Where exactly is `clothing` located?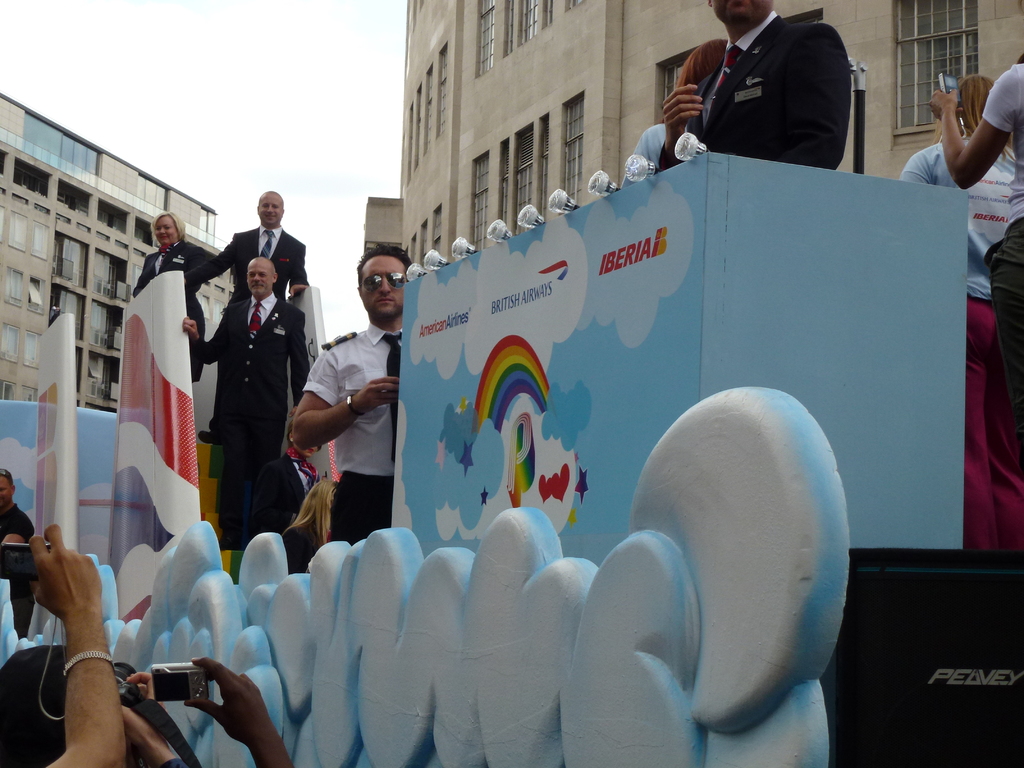
Its bounding box is region(0, 500, 33, 542).
